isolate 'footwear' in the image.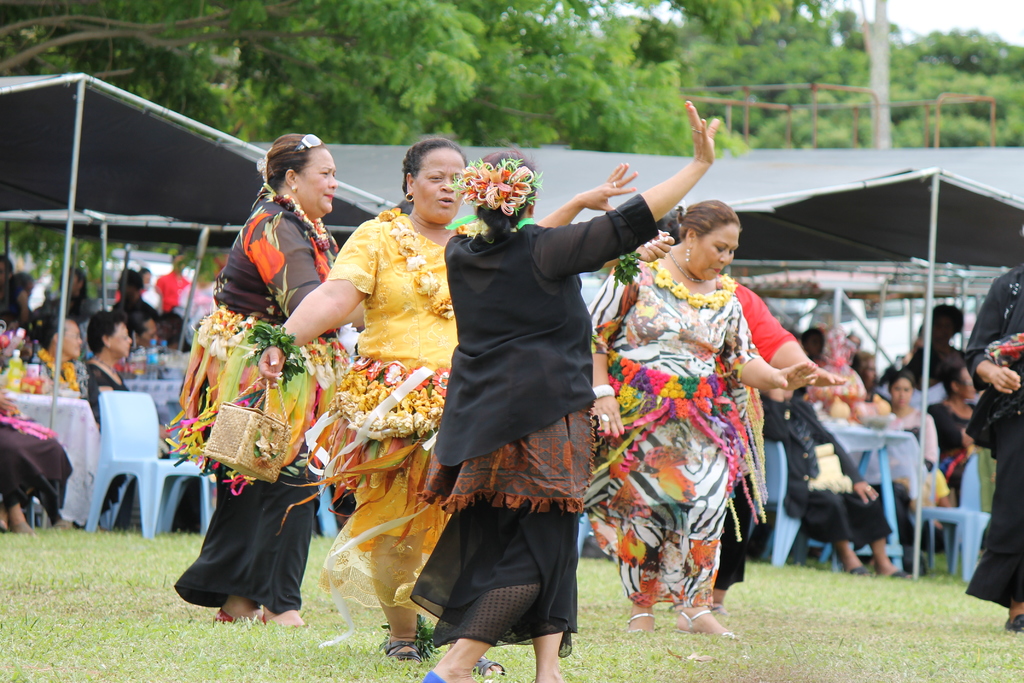
Isolated region: Rect(668, 605, 740, 638).
